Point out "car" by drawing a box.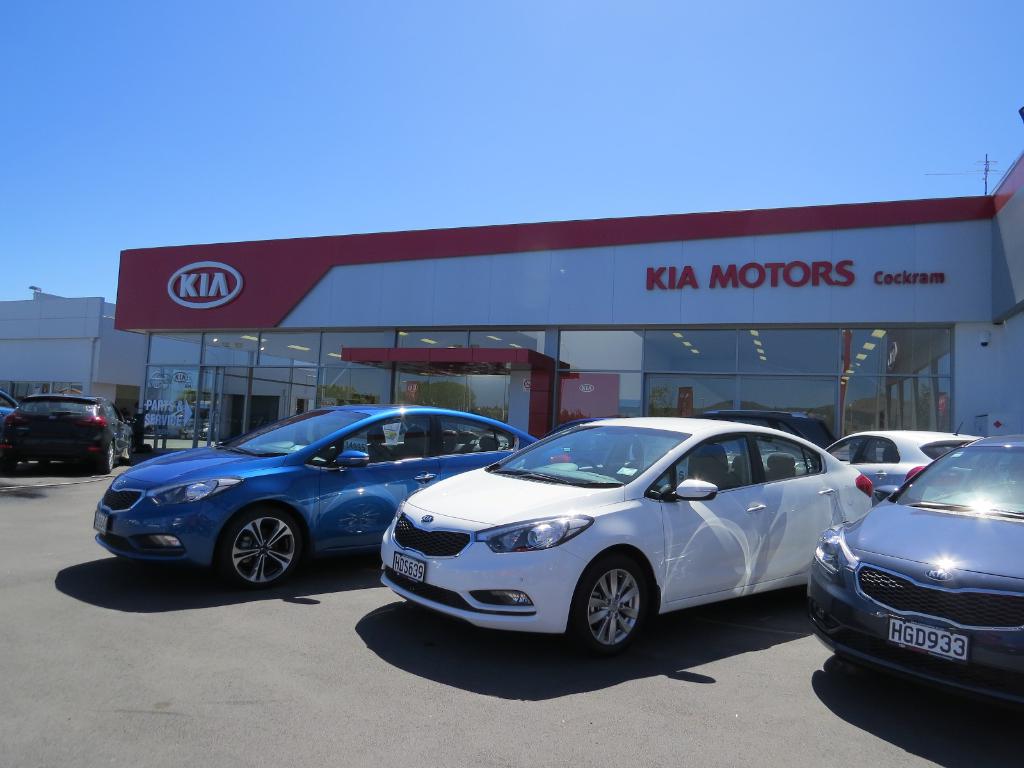
BBox(372, 420, 874, 670).
